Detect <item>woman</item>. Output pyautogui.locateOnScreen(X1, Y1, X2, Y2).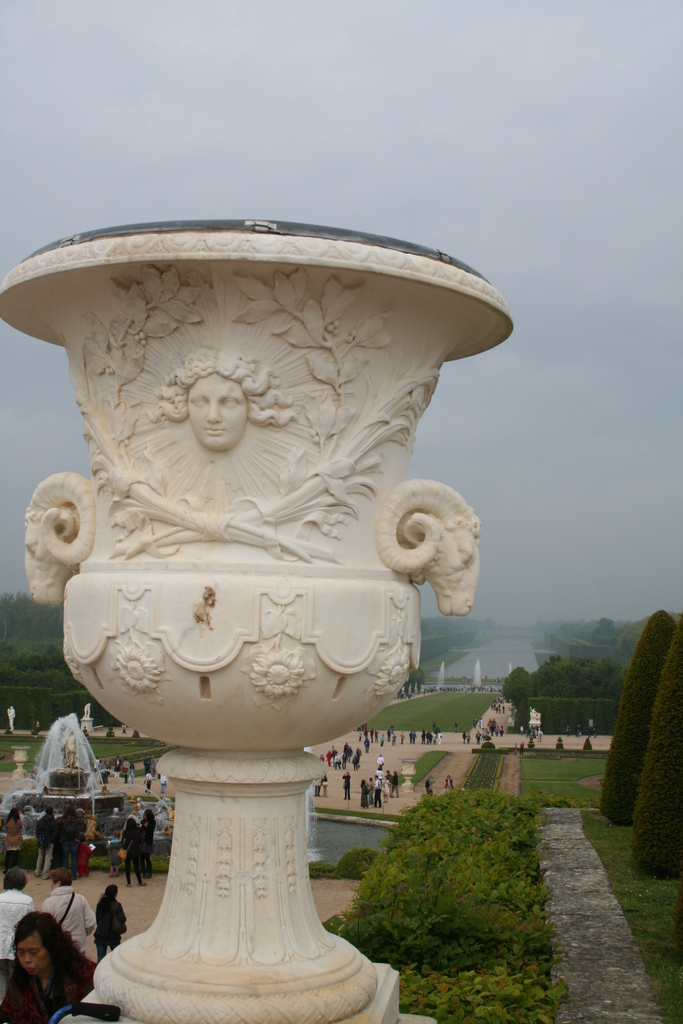
pyautogui.locateOnScreen(117, 815, 149, 890).
